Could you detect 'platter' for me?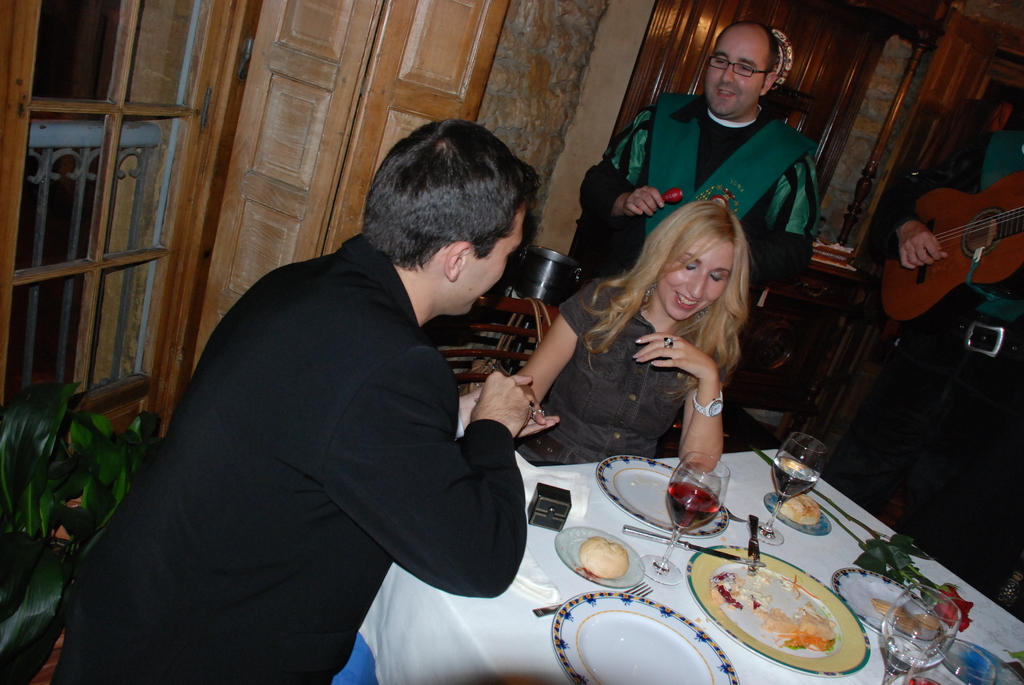
Detection result: rect(555, 592, 736, 684).
